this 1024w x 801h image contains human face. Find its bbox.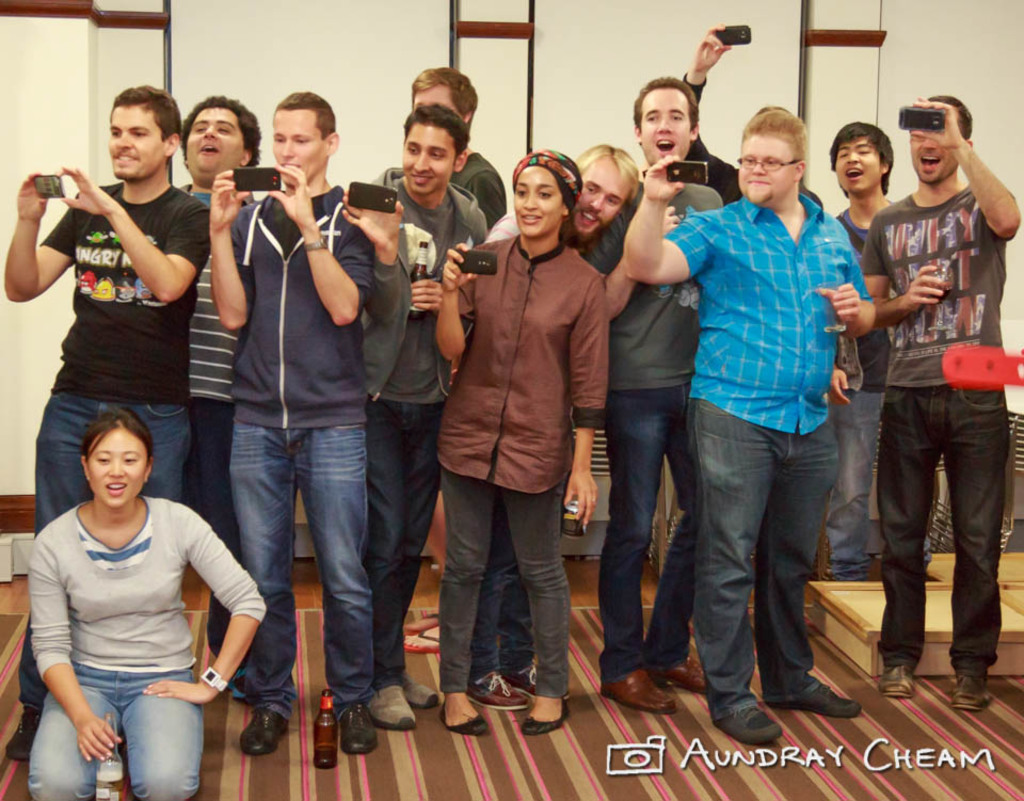
select_region(403, 85, 461, 119).
